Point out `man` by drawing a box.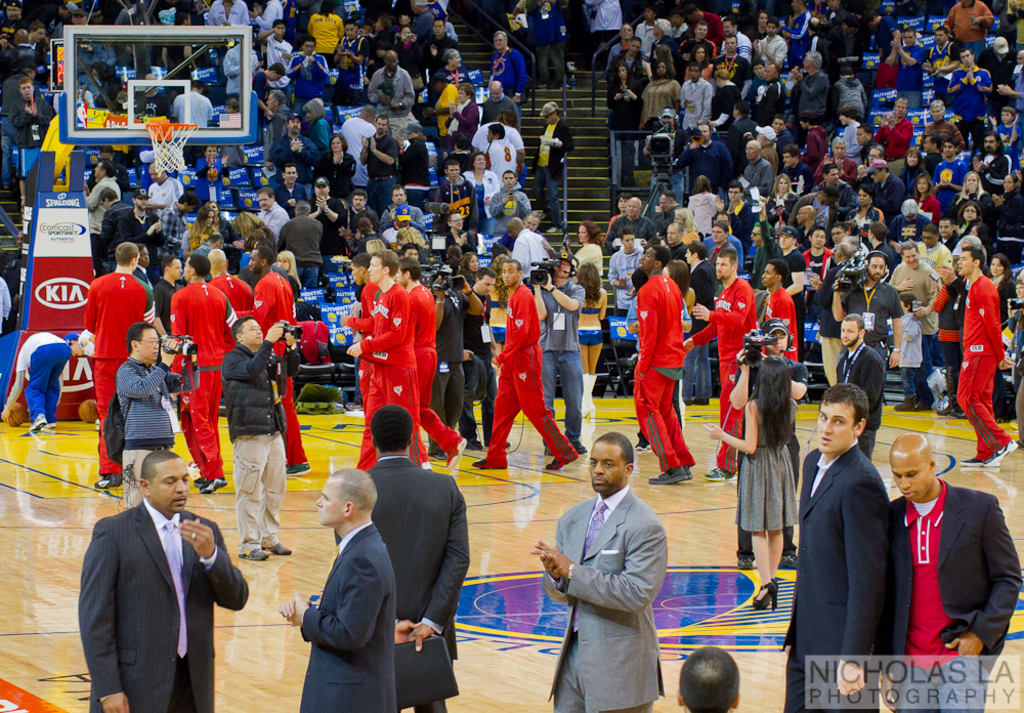
603:23:637:66.
